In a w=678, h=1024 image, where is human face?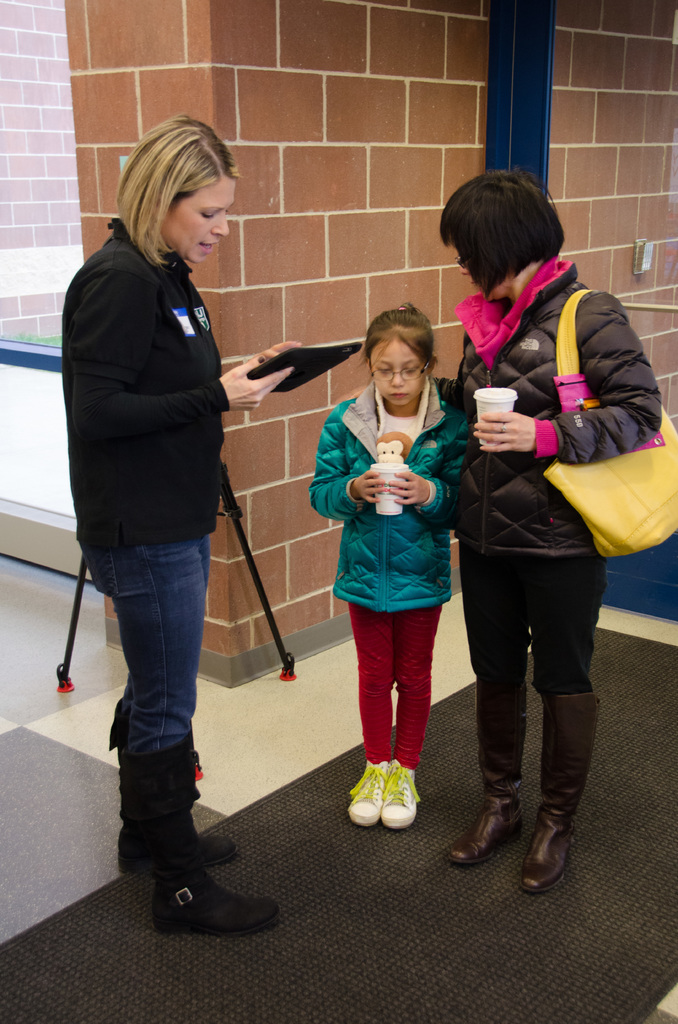
(373,340,421,406).
